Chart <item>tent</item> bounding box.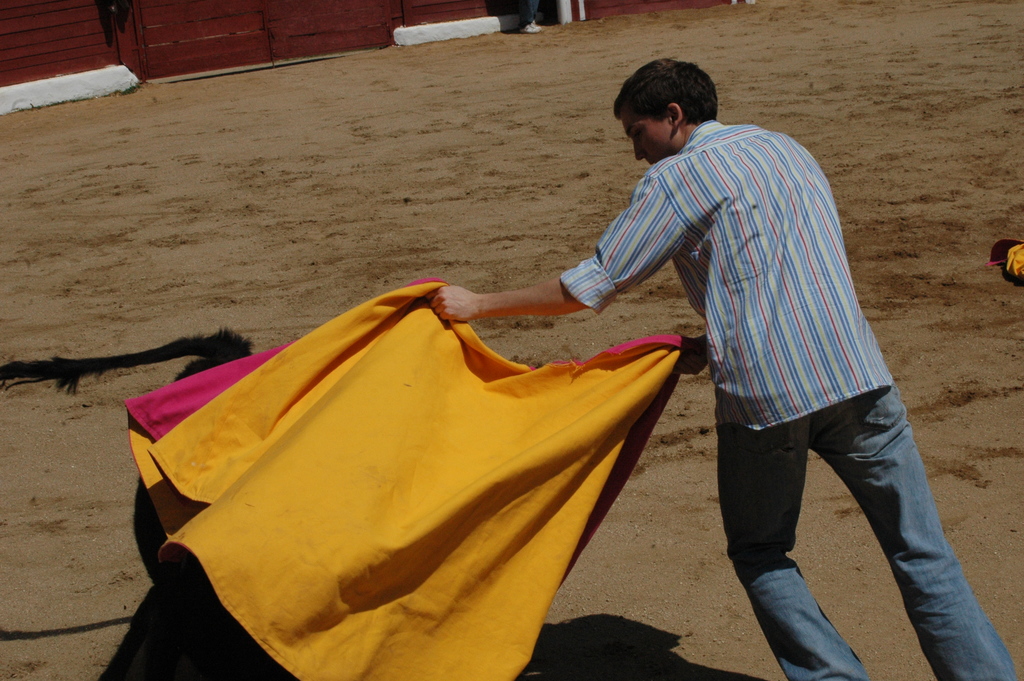
Charted: (x1=124, y1=276, x2=698, y2=680).
